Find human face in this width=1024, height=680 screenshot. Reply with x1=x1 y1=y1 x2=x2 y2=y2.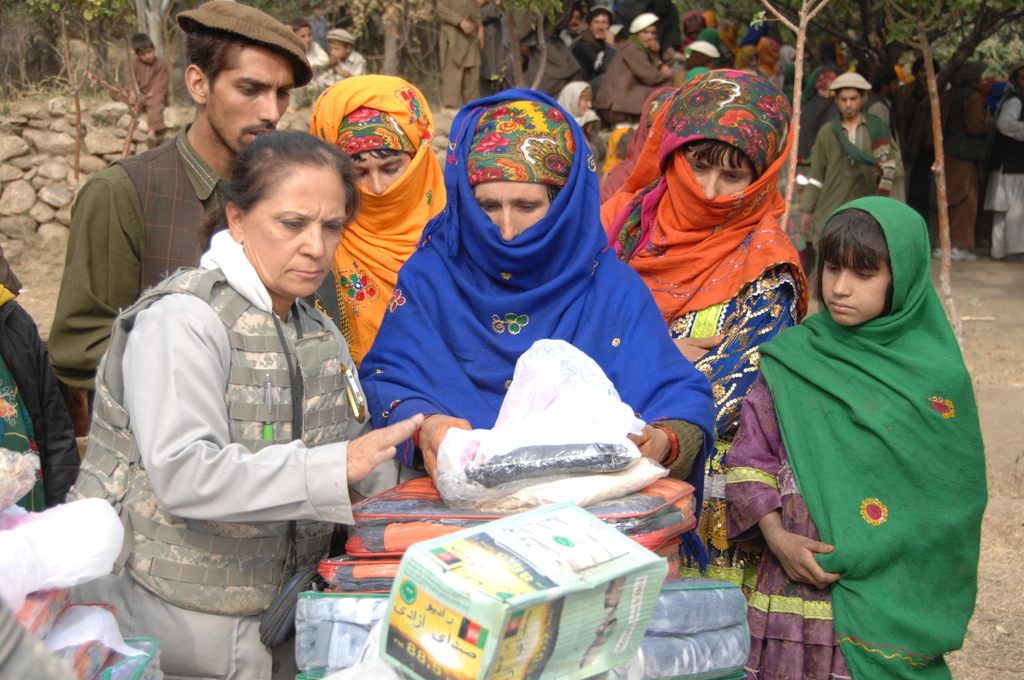
x1=590 y1=14 x2=611 y2=35.
